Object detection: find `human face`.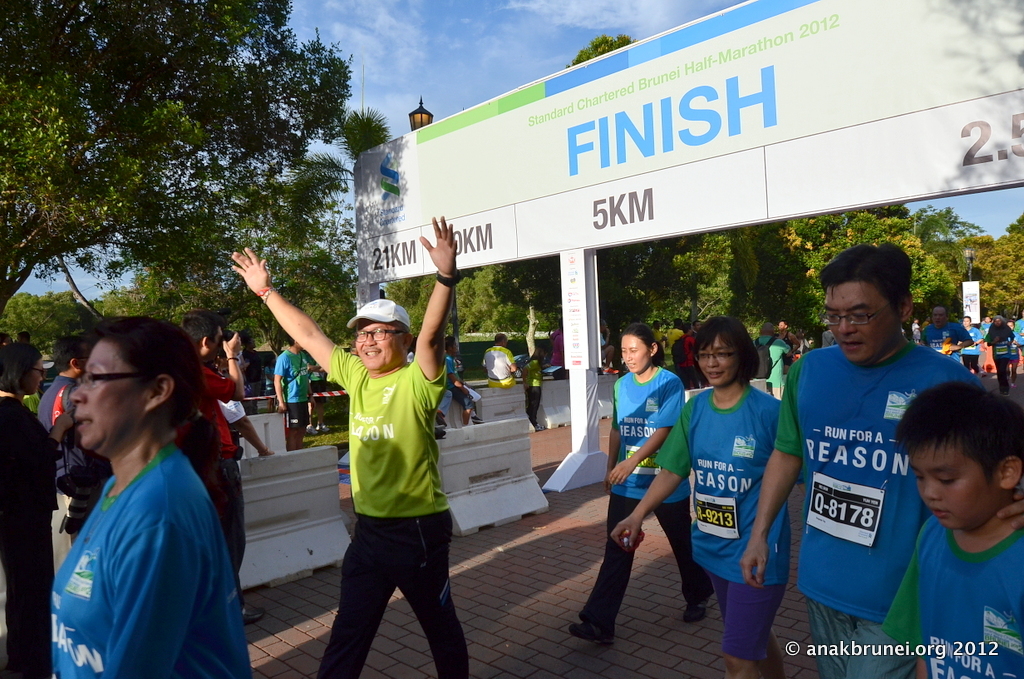
(x1=824, y1=280, x2=899, y2=363).
